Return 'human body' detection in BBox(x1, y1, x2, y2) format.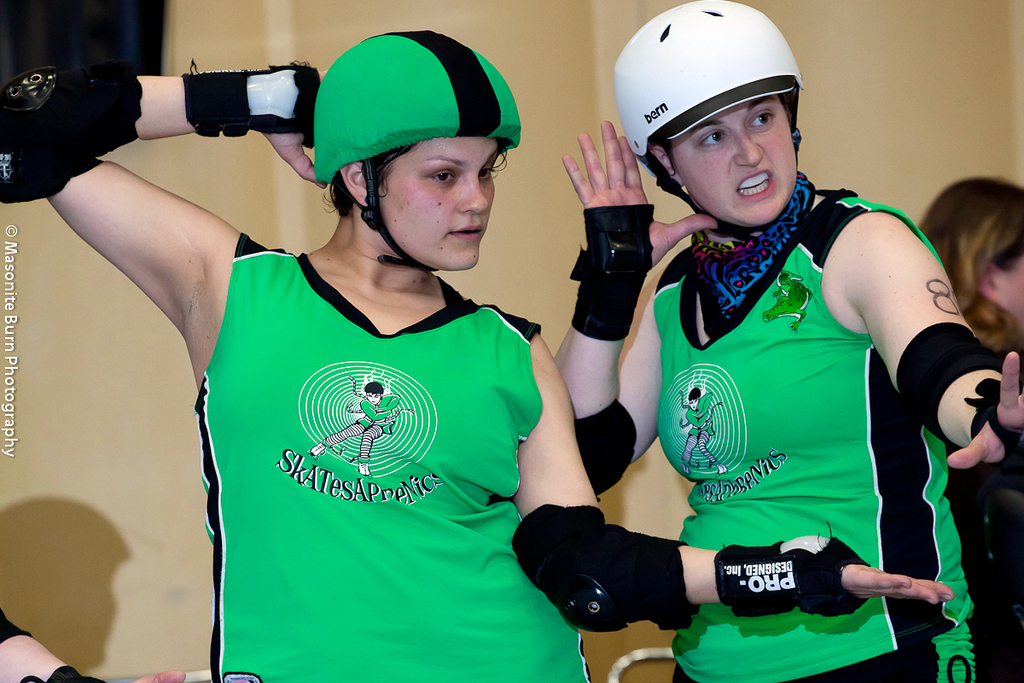
BBox(0, 615, 196, 682).
